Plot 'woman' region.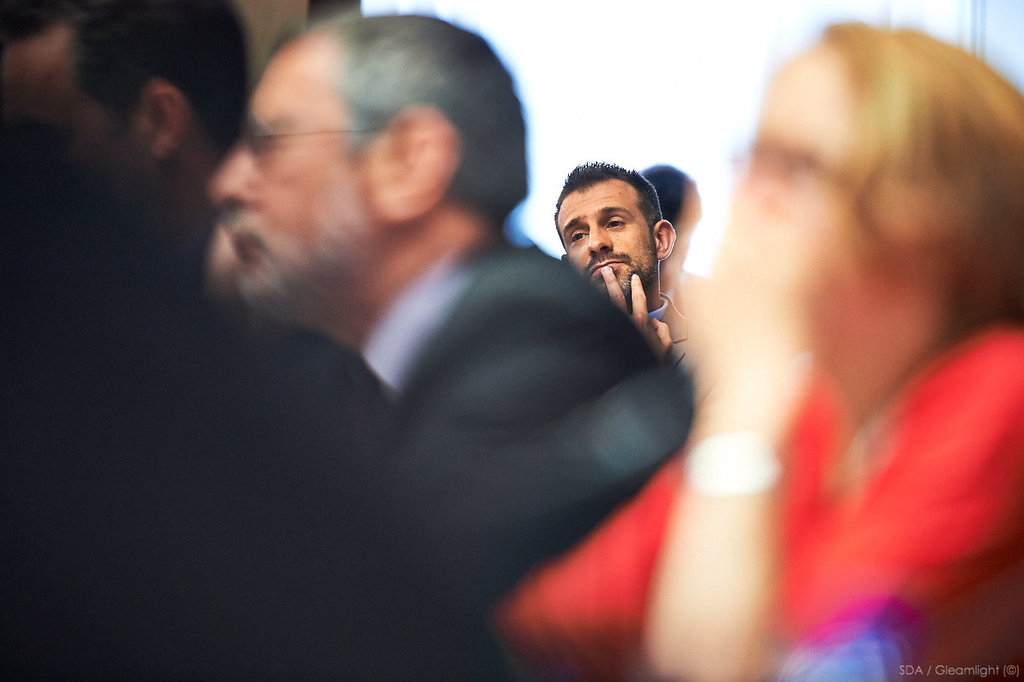
Plotted at [492,21,1023,681].
